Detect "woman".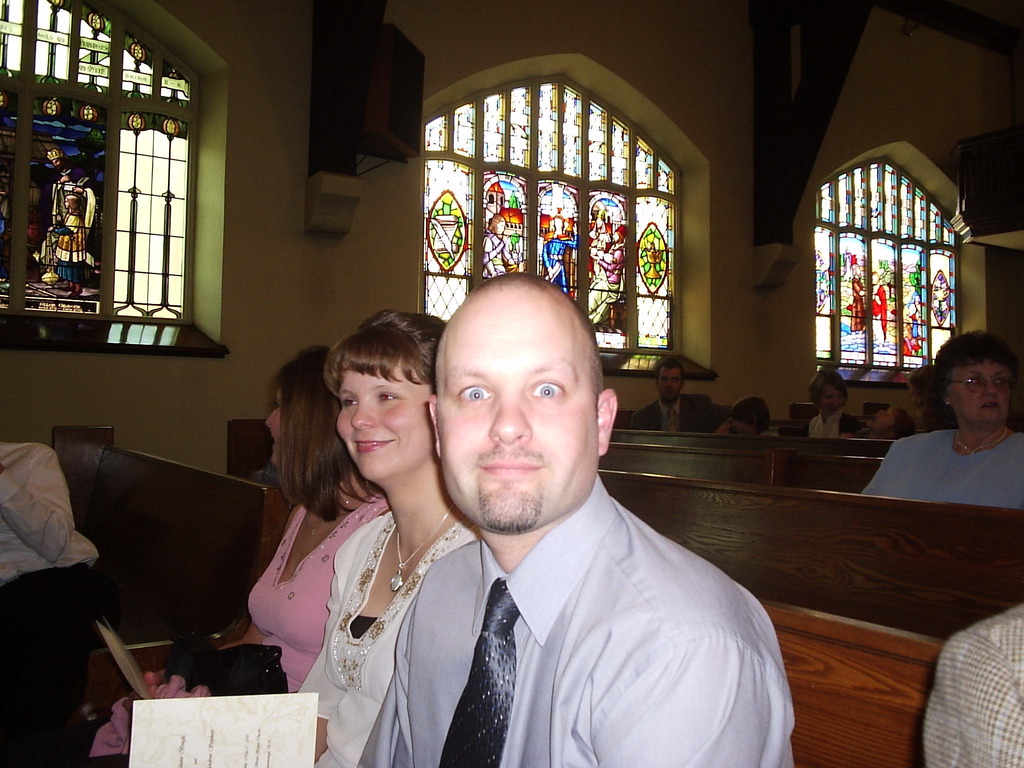
Detected at box(863, 331, 1023, 511).
